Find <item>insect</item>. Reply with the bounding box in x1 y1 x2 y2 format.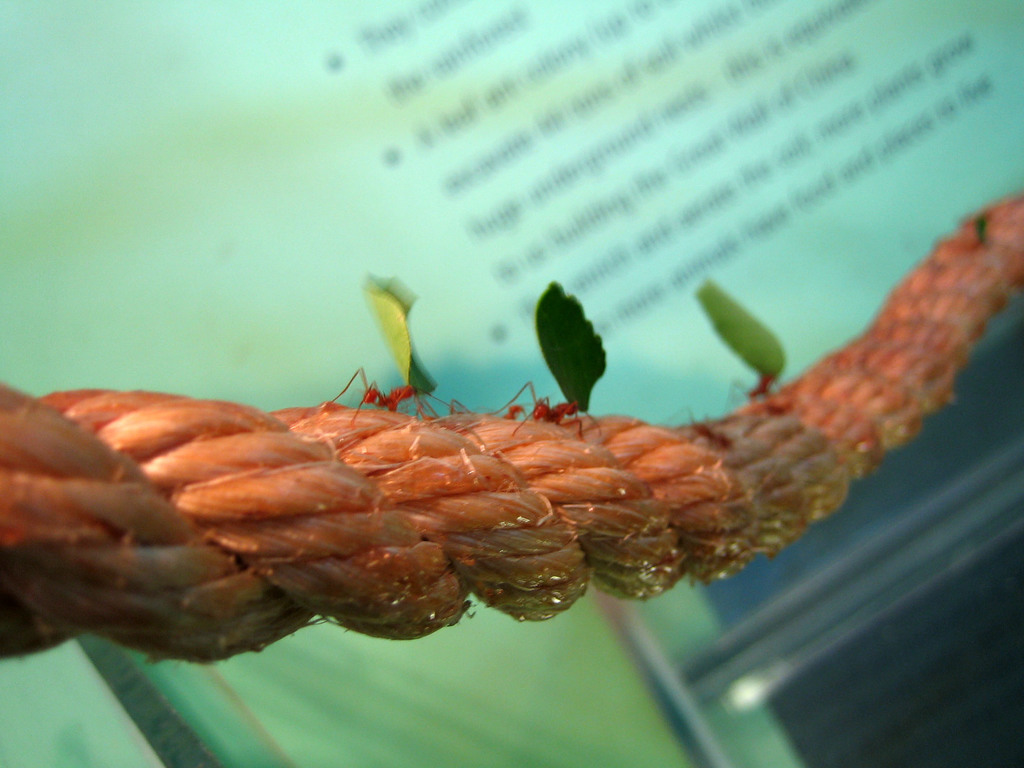
724 369 785 405.
